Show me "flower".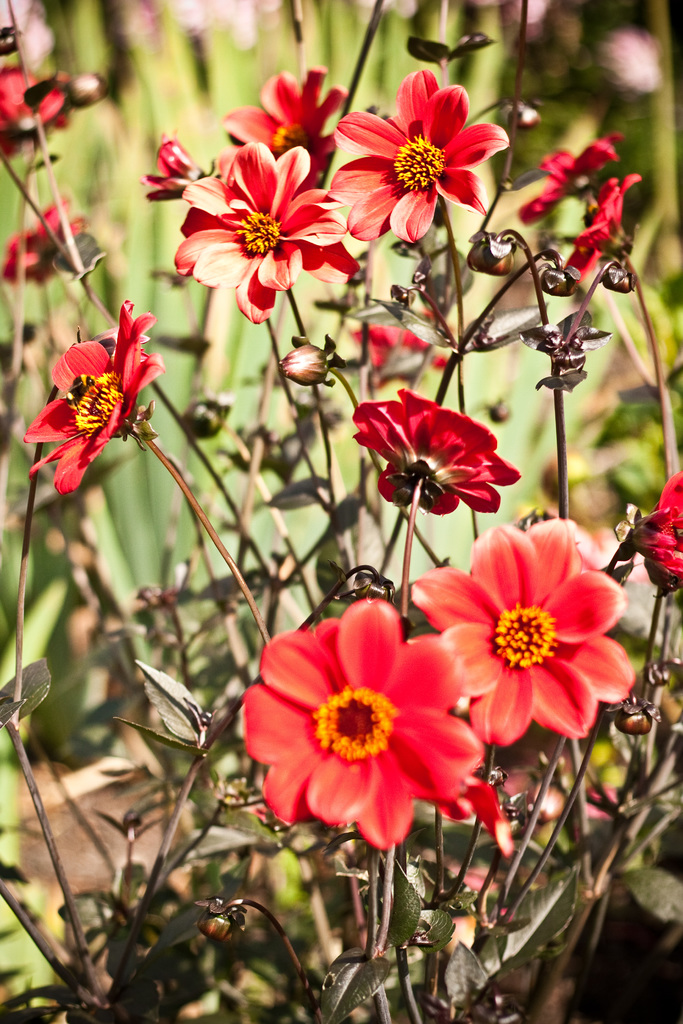
"flower" is here: 329,70,507,247.
